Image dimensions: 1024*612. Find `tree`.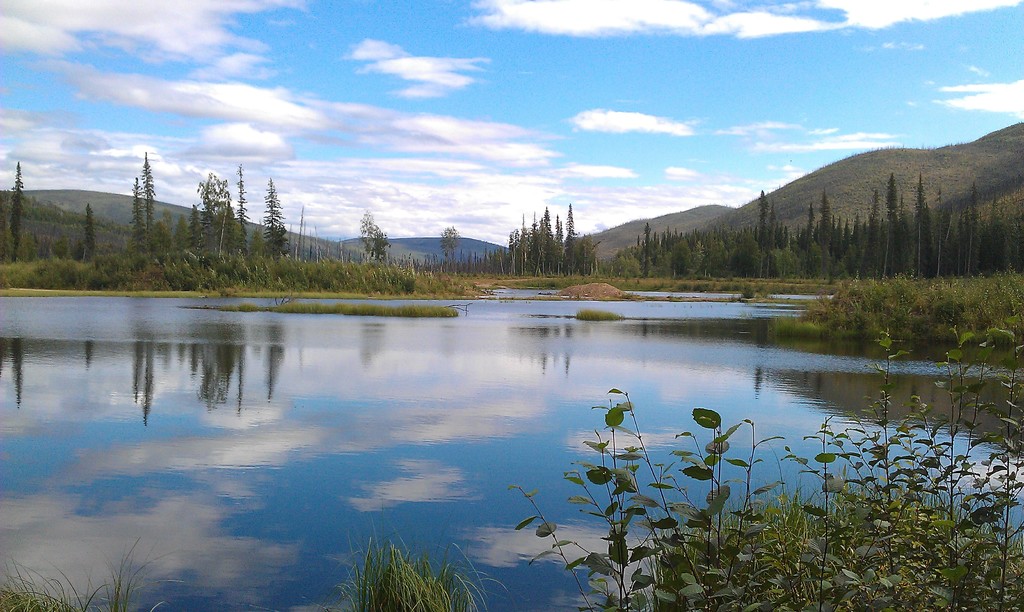
l=184, t=203, r=209, b=258.
